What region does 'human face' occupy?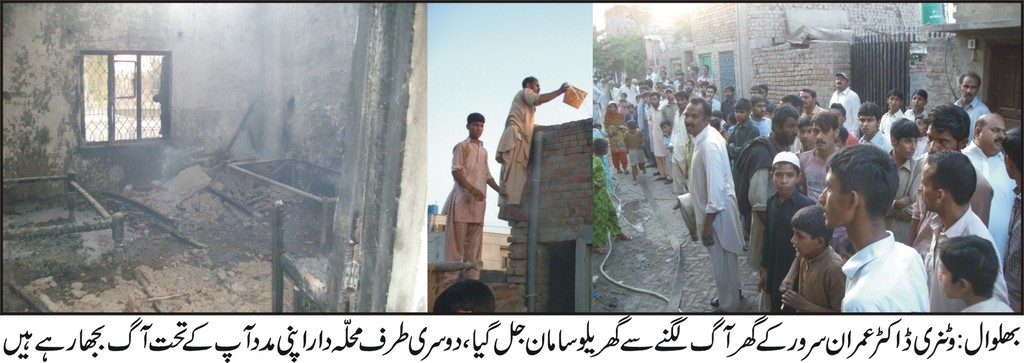
[813,167,857,231].
